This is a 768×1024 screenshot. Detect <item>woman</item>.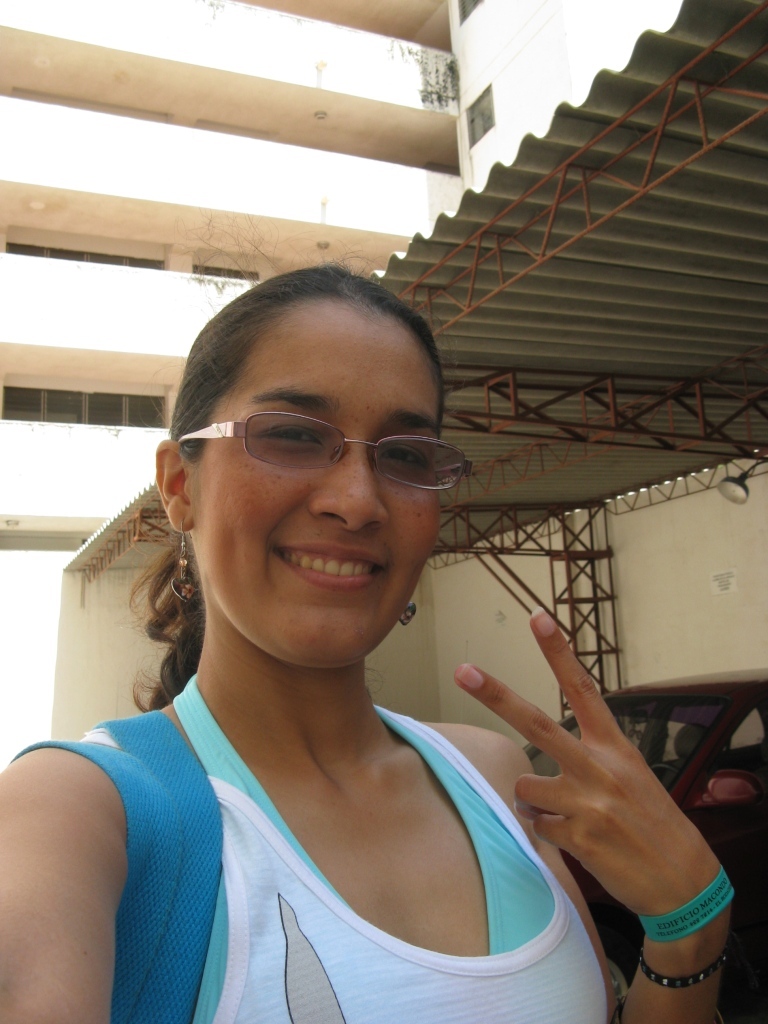
x1=11 y1=259 x2=633 y2=1023.
